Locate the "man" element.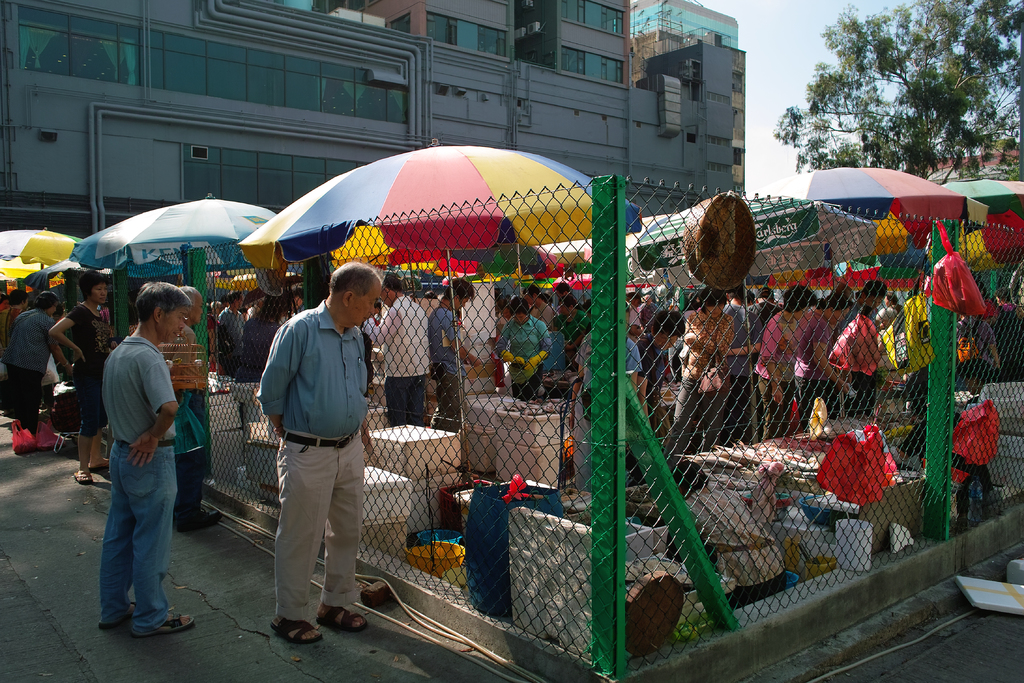
Element bbox: [left=163, top=286, right=205, bottom=423].
